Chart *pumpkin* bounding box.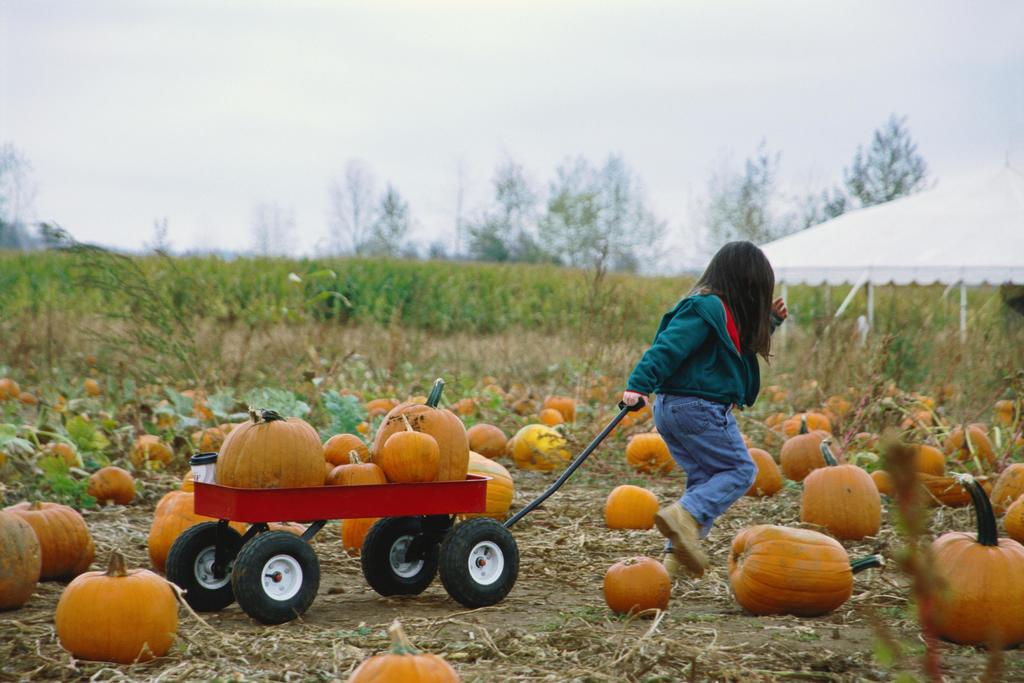
Charted: locate(211, 409, 330, 490).
